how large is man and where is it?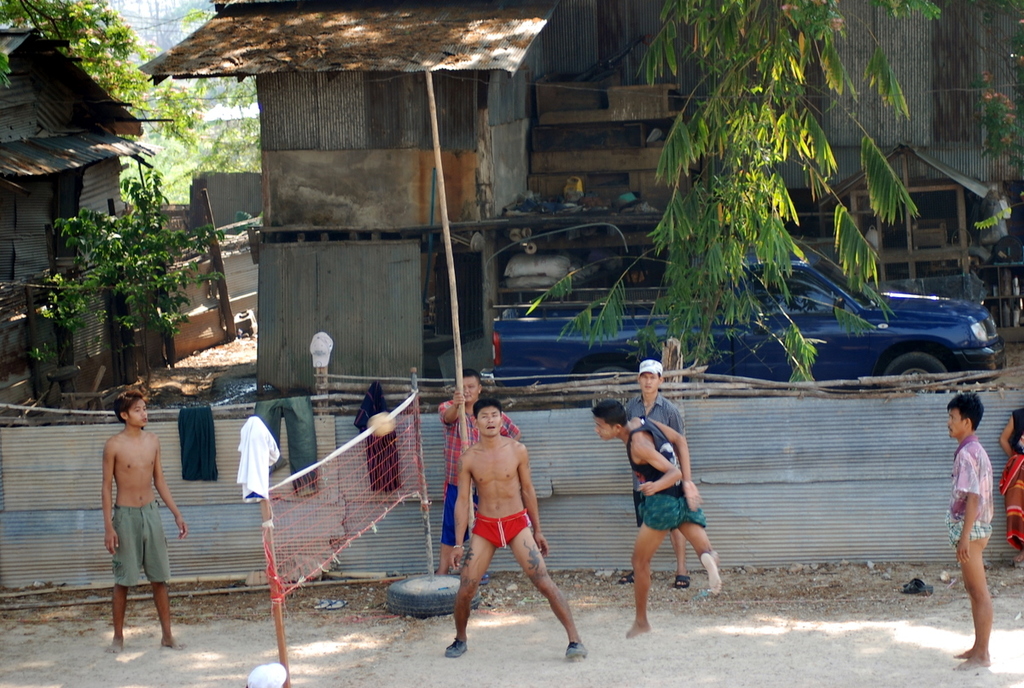
Bounding box: x1=949 y1=390 x2=993 y2=669.
